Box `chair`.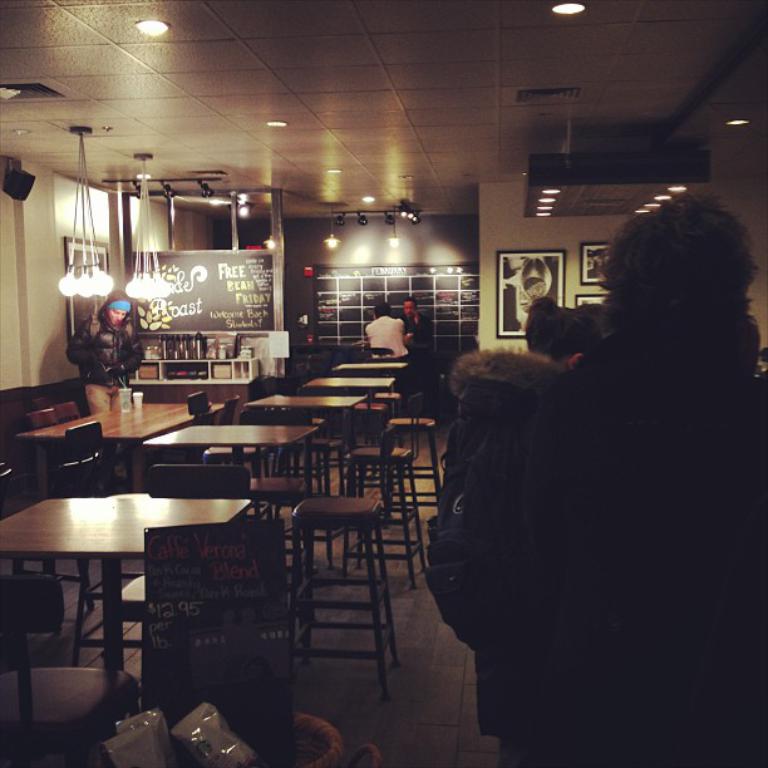
left=275, top=462, right=400, bottom=699.
